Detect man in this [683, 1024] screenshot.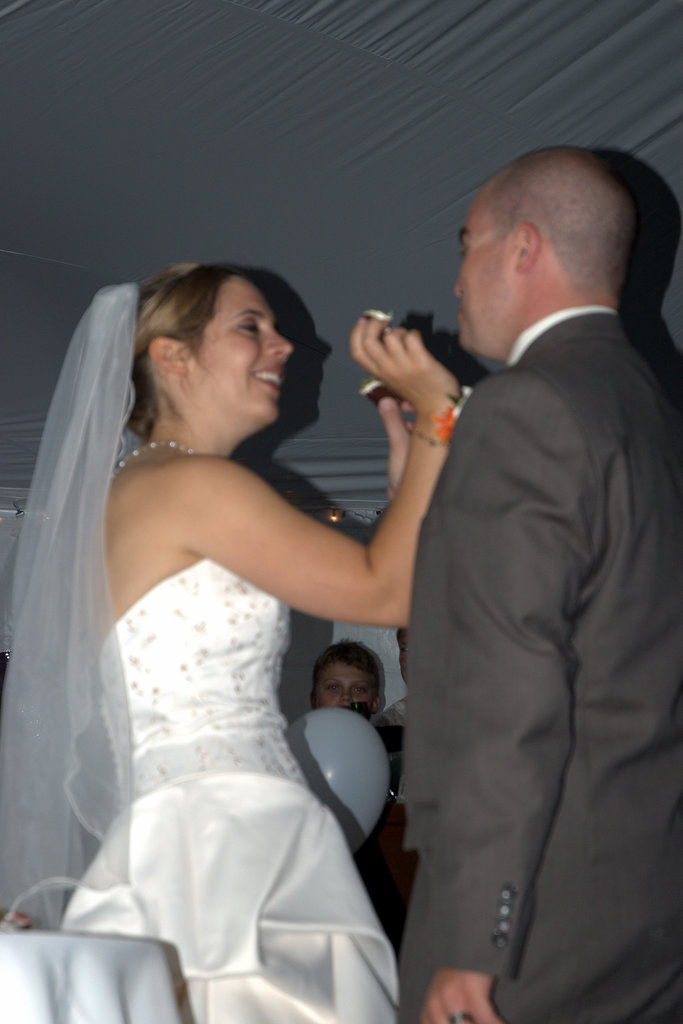
Detection: 378/157/682/1023.
